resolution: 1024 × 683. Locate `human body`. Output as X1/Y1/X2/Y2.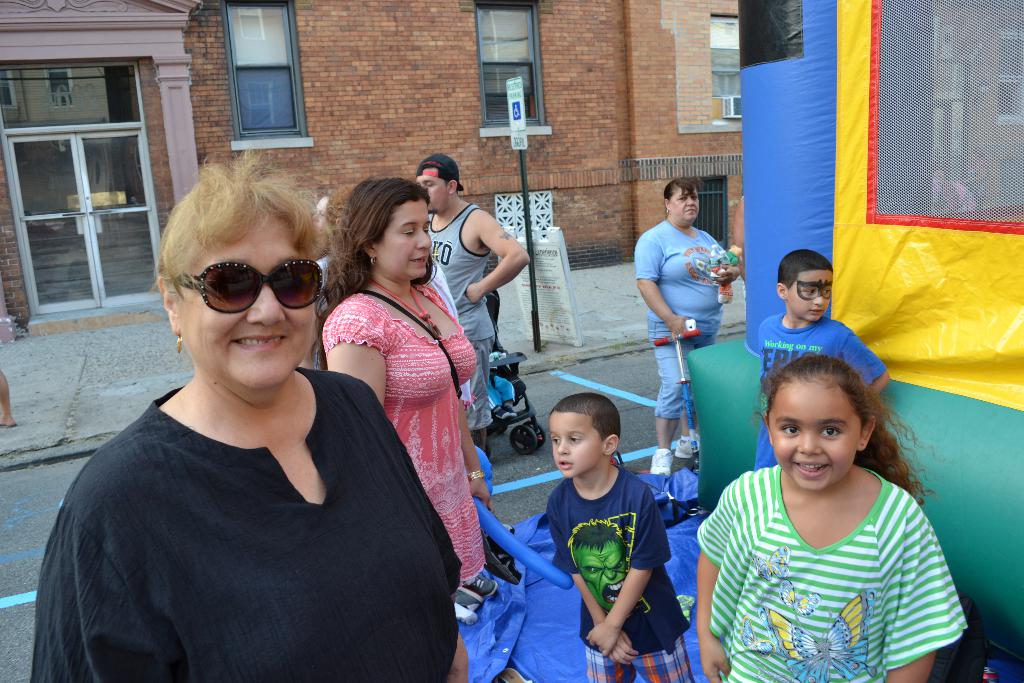
540/391/695/682.
